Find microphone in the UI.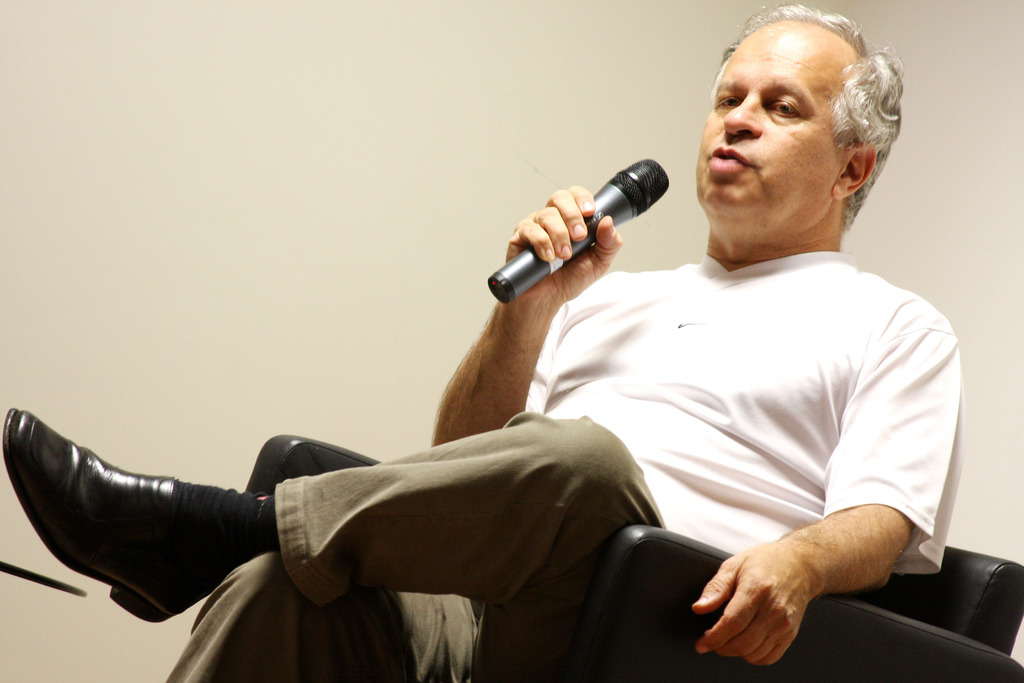
UI element at l=477, t=156, r=680, b=303.
